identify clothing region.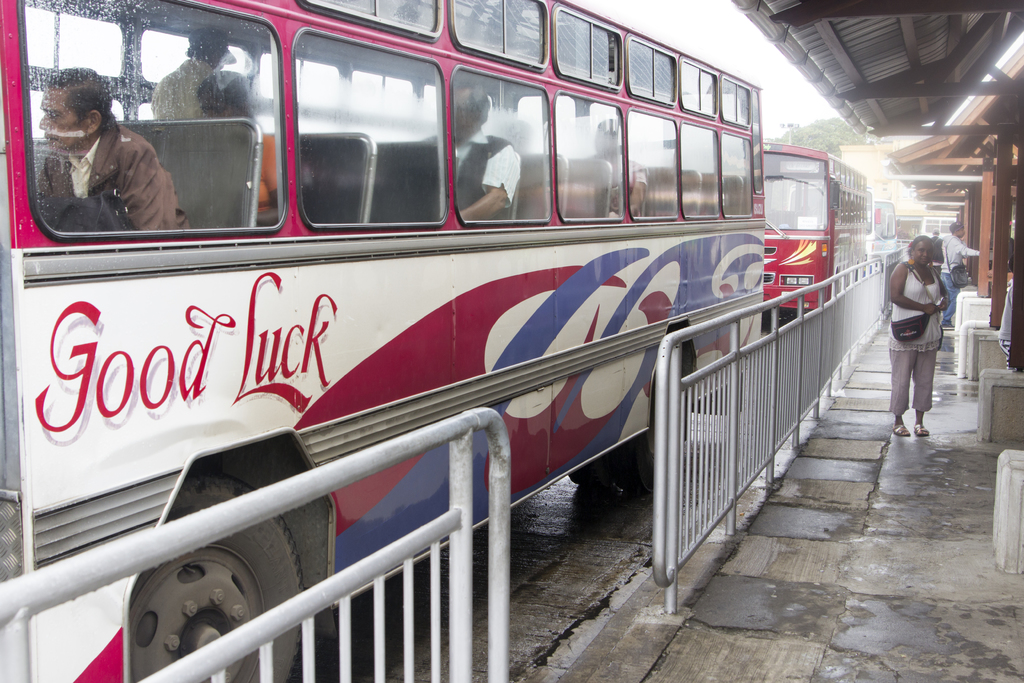
Region: 888/266/941/415.
